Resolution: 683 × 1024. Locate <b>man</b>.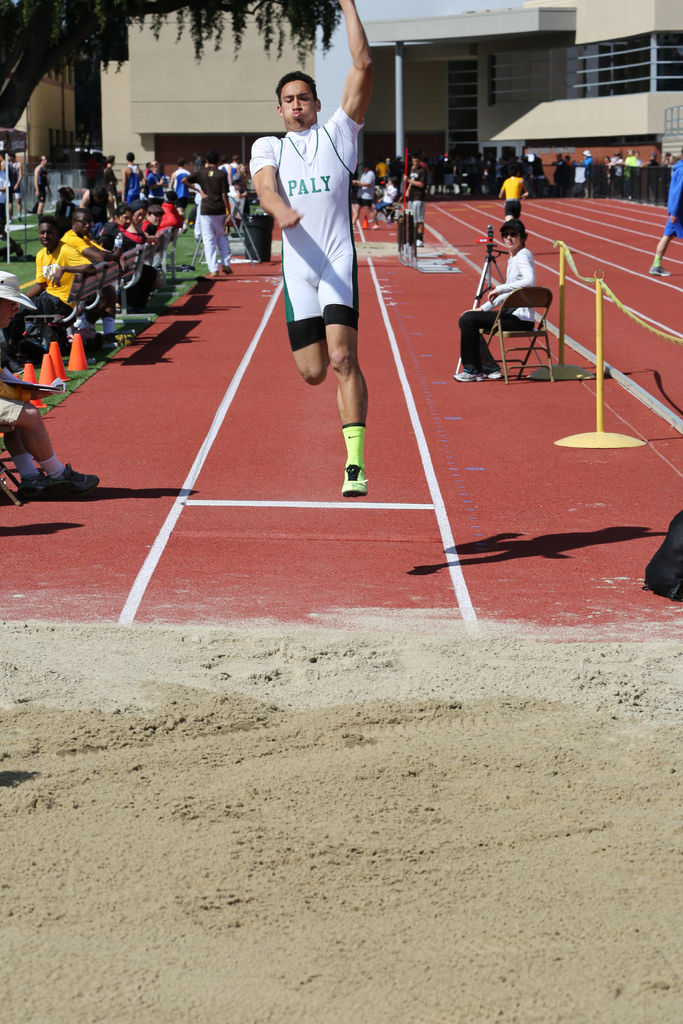
bbox(57, 202, 106, 319).
